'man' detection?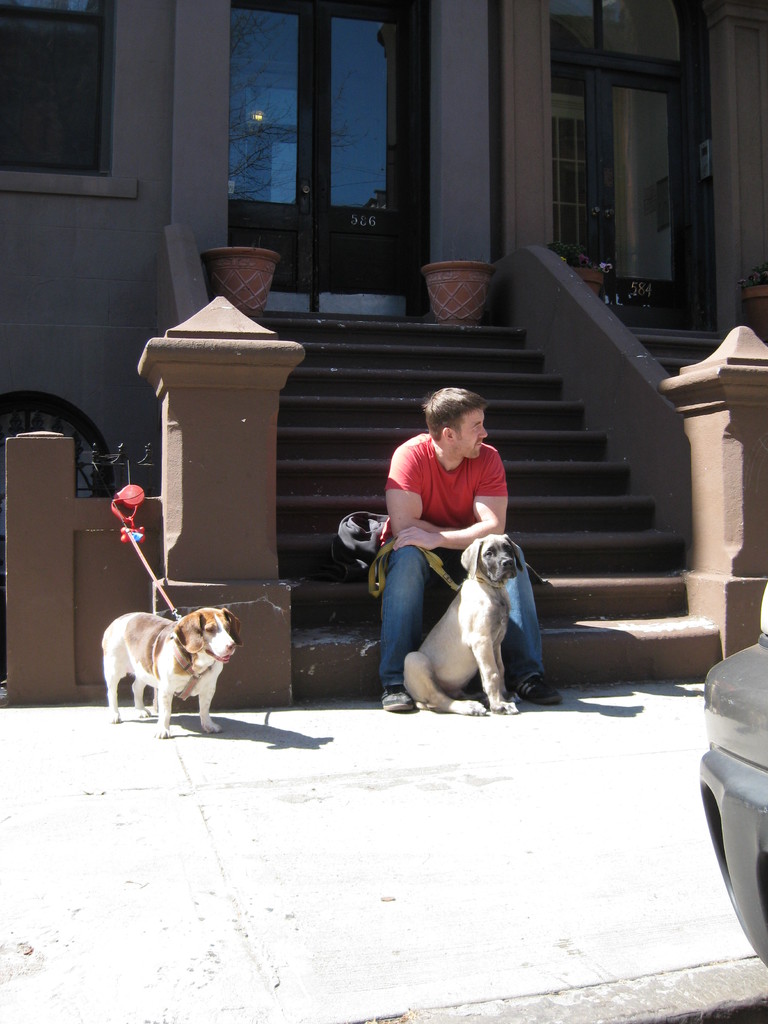
detection(378, 389, 563, 713)
